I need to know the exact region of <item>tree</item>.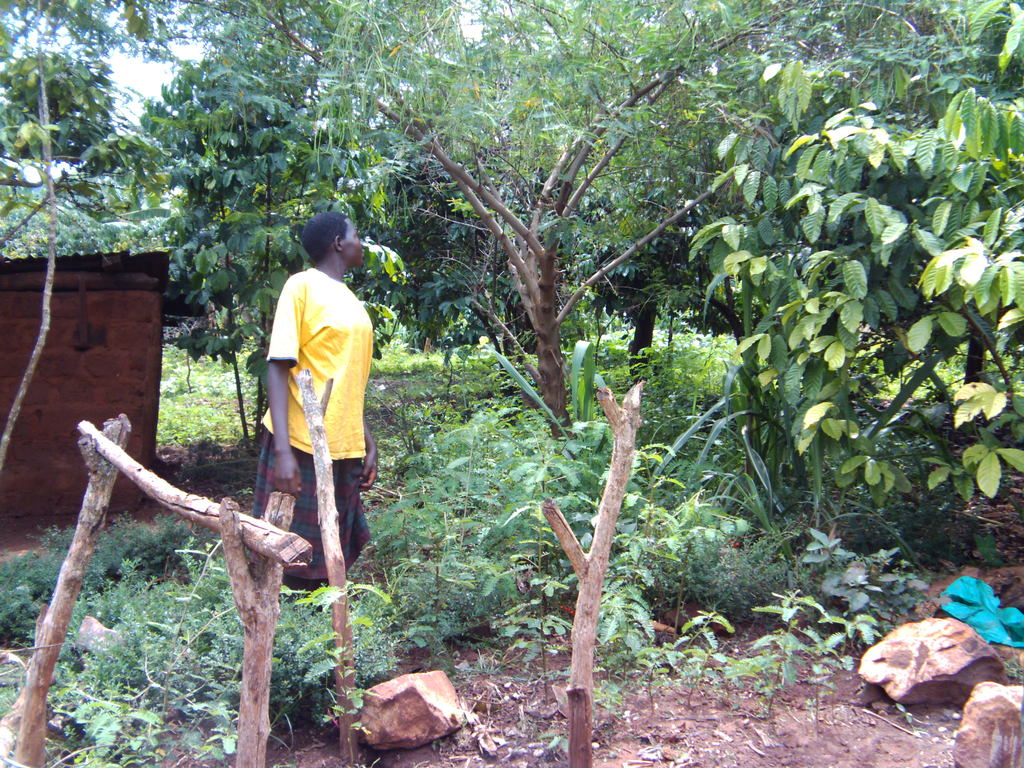
Region: detection(124, 17, 403, 456).
